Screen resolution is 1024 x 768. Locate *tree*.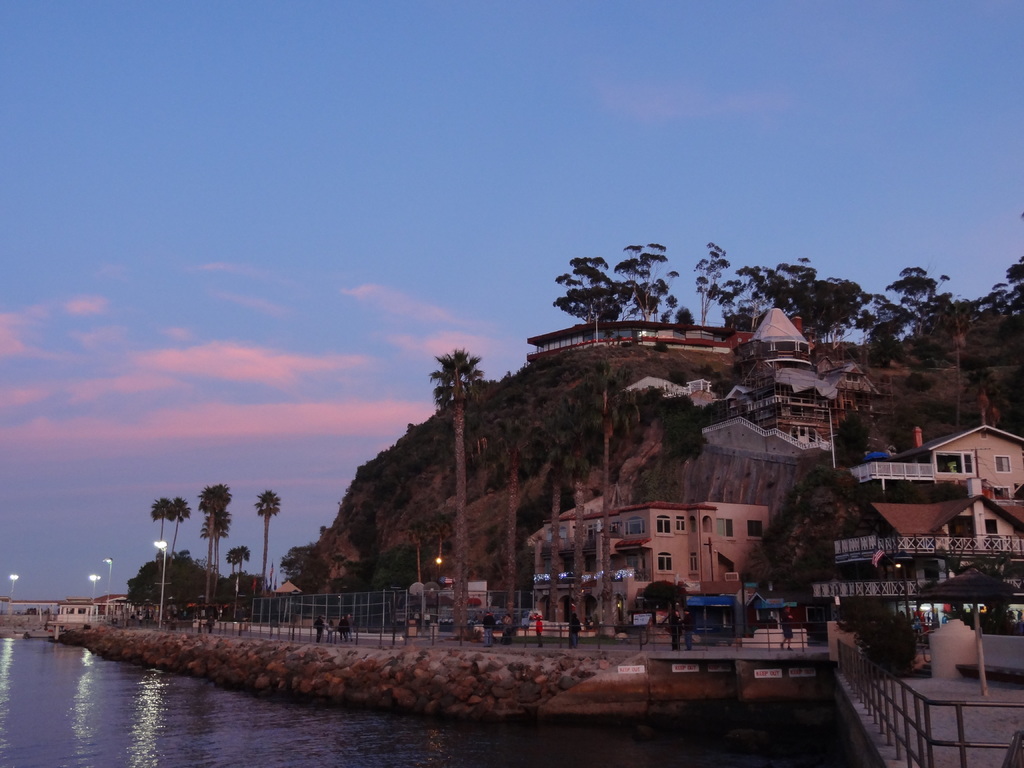
box=[150, 490, 196, 627].
